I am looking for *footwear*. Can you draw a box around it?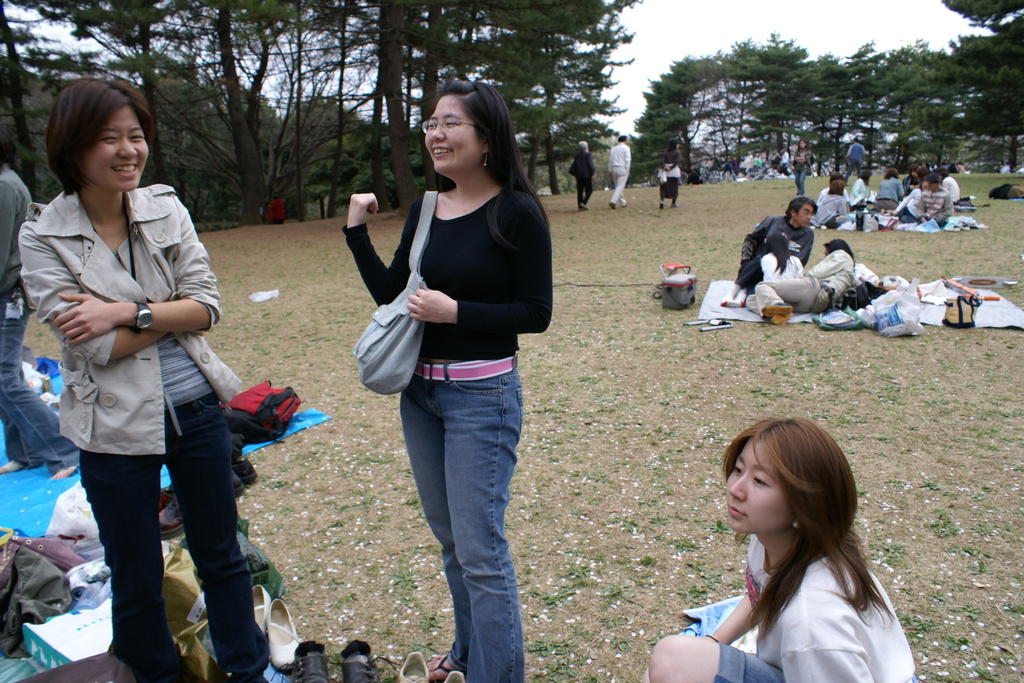
Sure, the bounding box is x1=336 y1=639 x2=399 y2=682.
